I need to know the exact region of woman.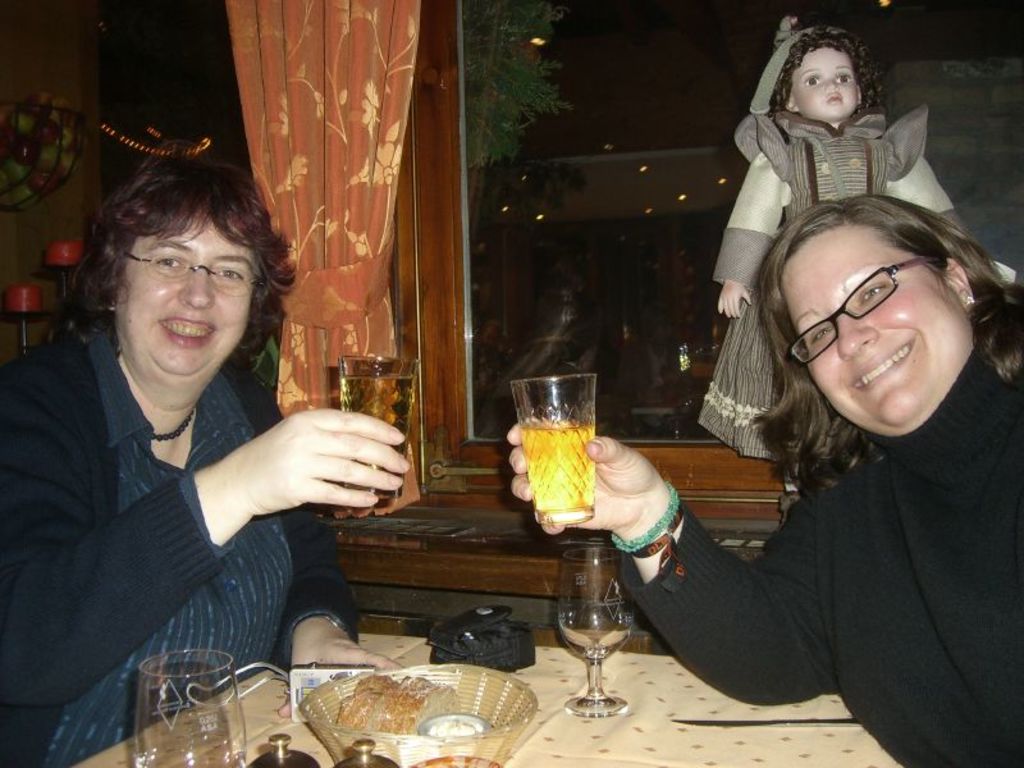
Region: [x1=504, y1=192, x2=1023, y2=767].
